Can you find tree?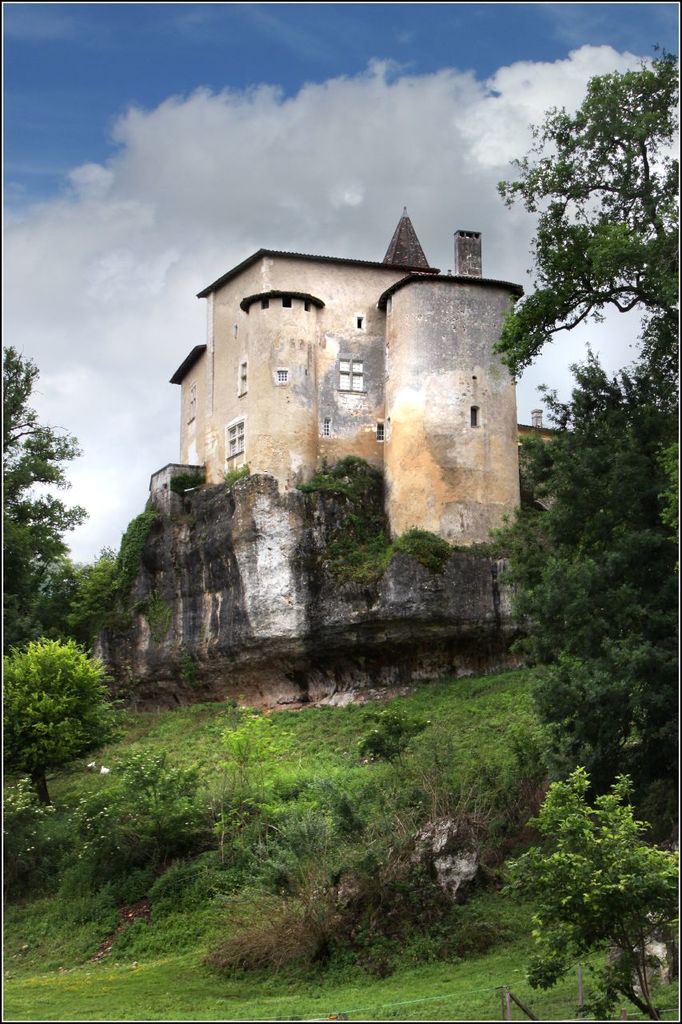
Yes, bounding box: select_region(483, 762, 681, 1023).
